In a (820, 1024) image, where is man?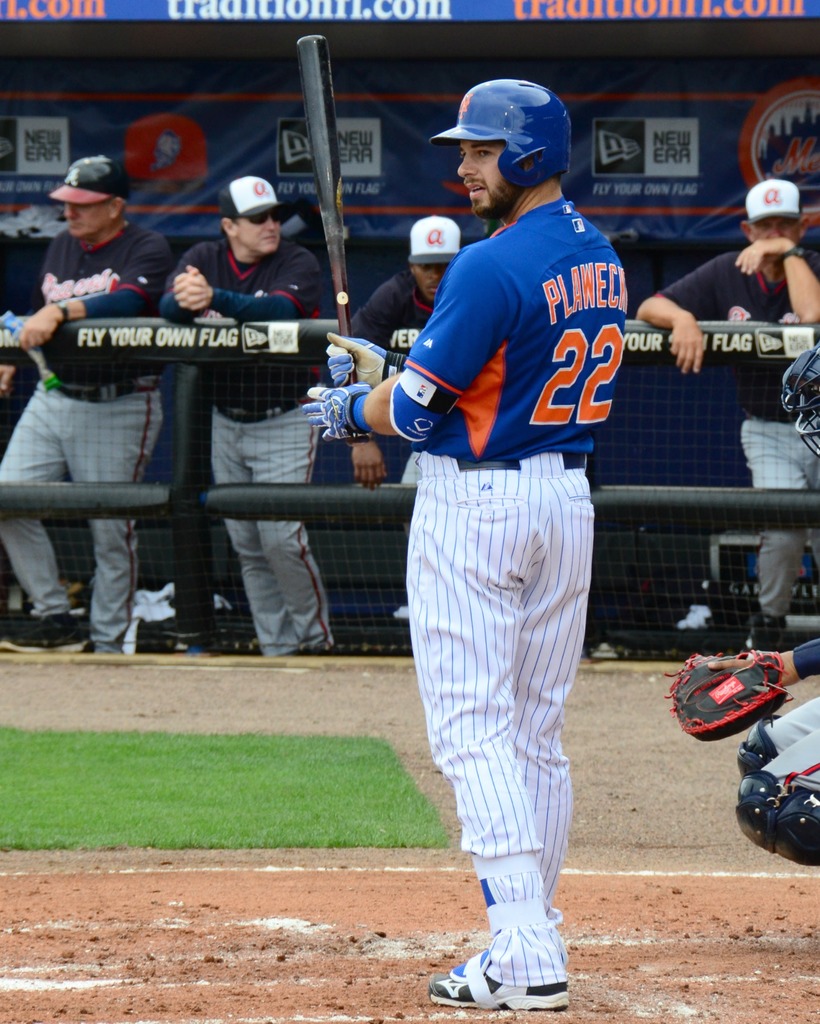
<region>159, 172, 336, 657</region>.
